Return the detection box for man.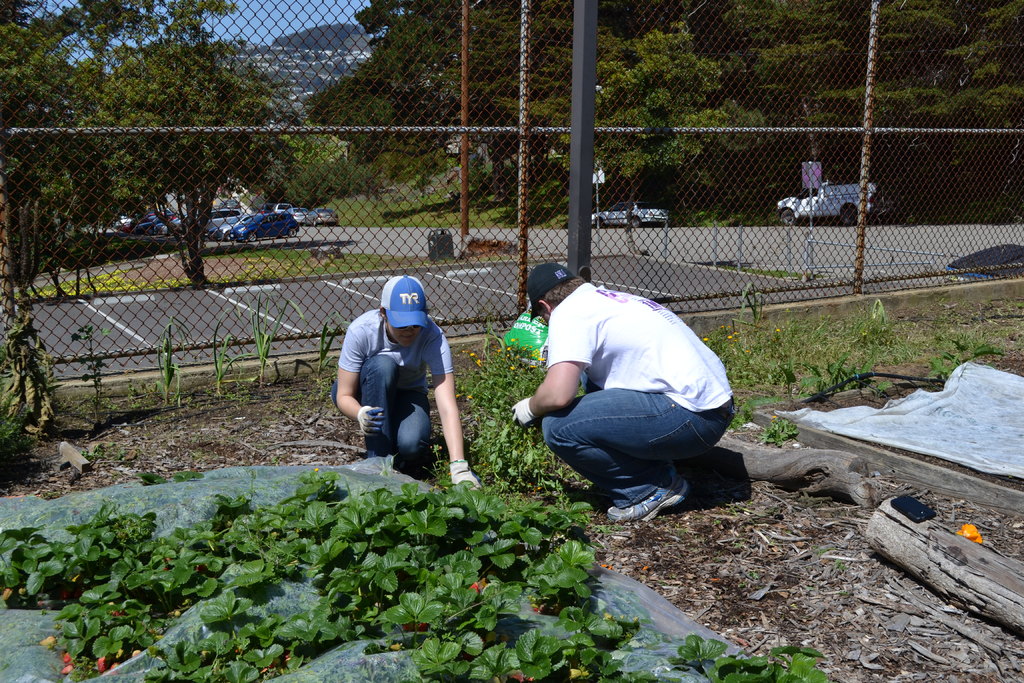
(left=503, top=266, right=733, bottom=509).
